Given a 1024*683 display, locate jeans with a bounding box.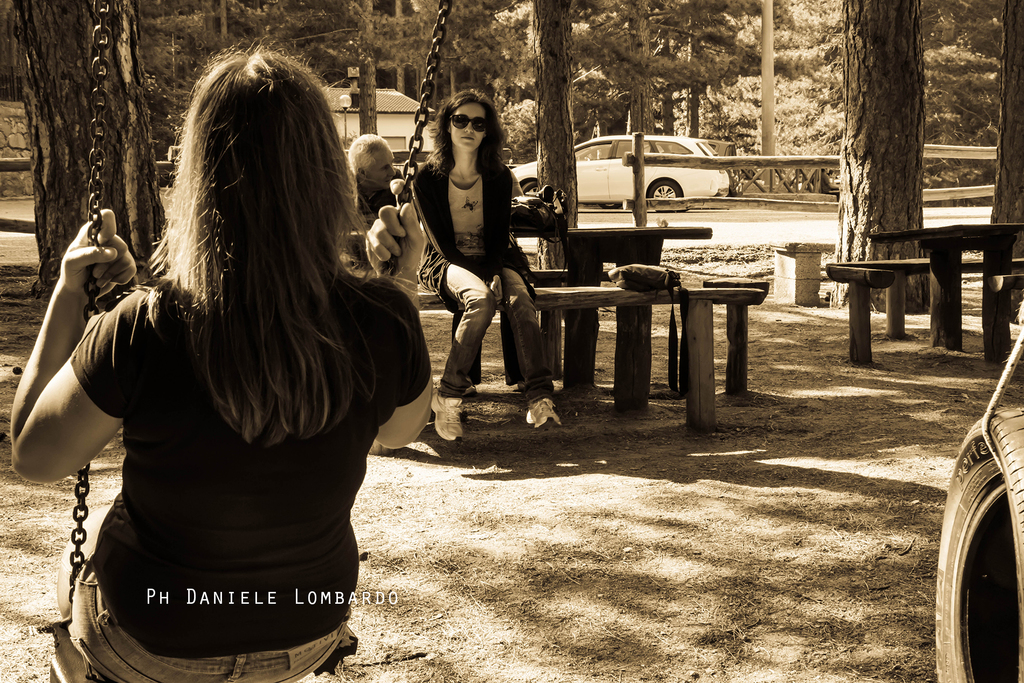
Located: select_region(435, 233, 553, 399).
